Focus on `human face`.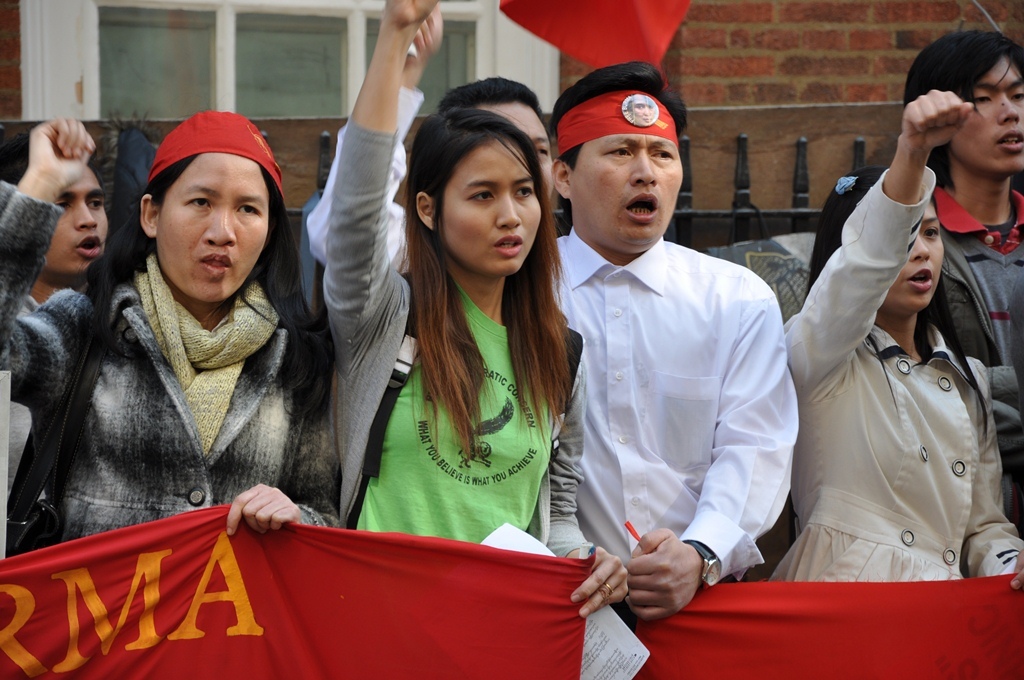
Focused at <region>43, 167, 107, 270</region>.
